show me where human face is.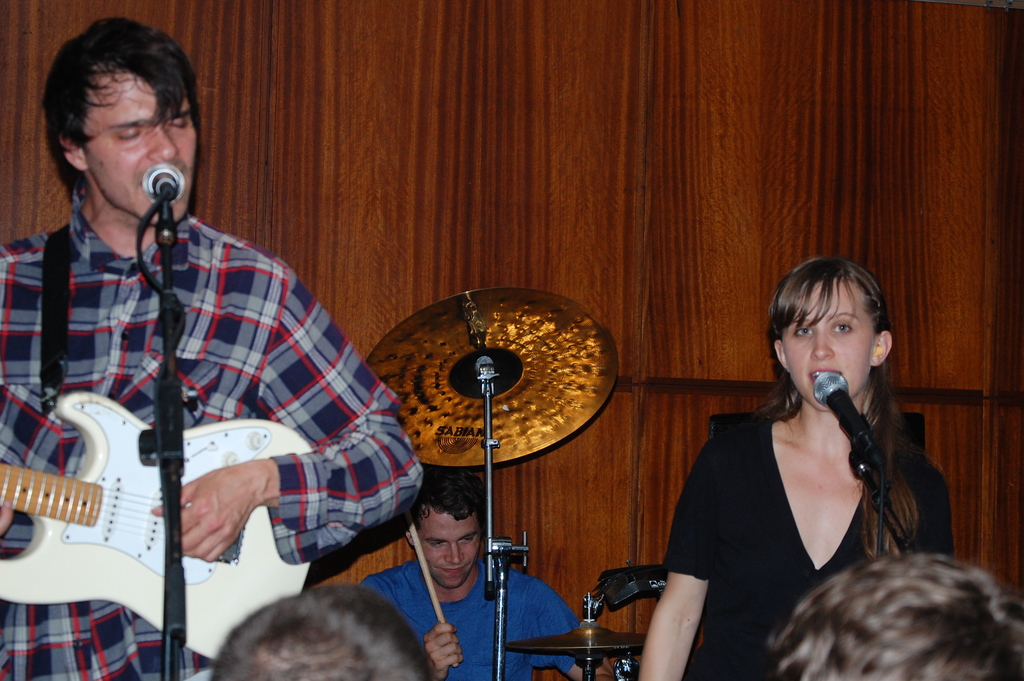
human face is at region(416, 500, 478, 589).
